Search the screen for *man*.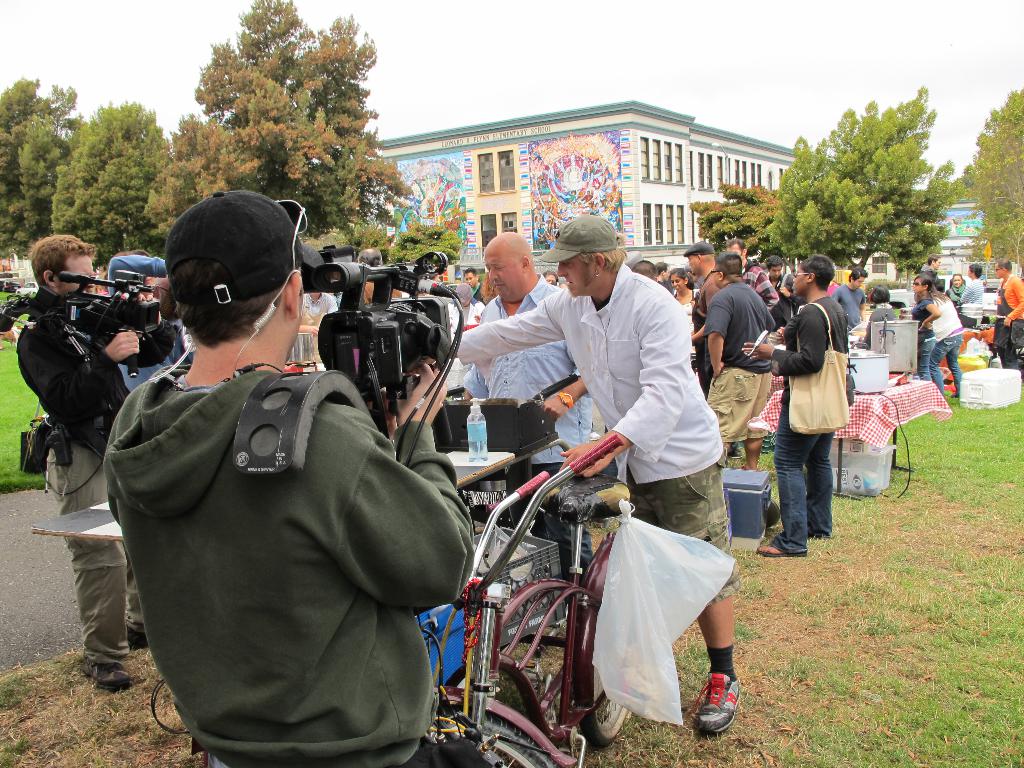
Found at <region>356, 248, 402, 305</region>.
